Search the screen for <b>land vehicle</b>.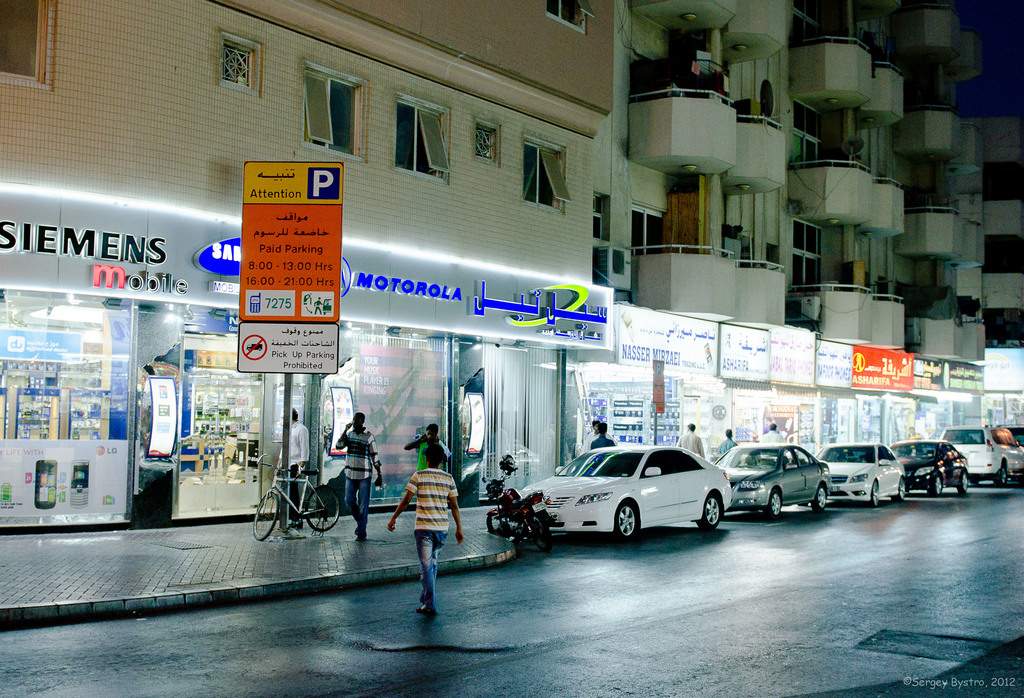
Found at (1011,426,1023,447).
